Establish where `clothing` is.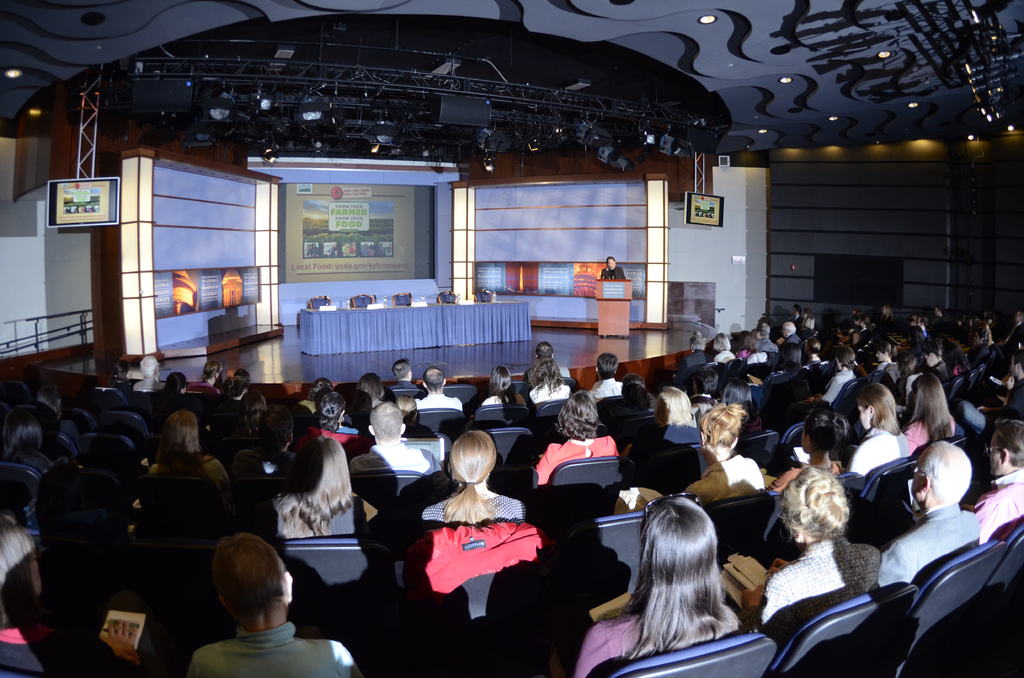
Established at (390, 378, 422, 389).
